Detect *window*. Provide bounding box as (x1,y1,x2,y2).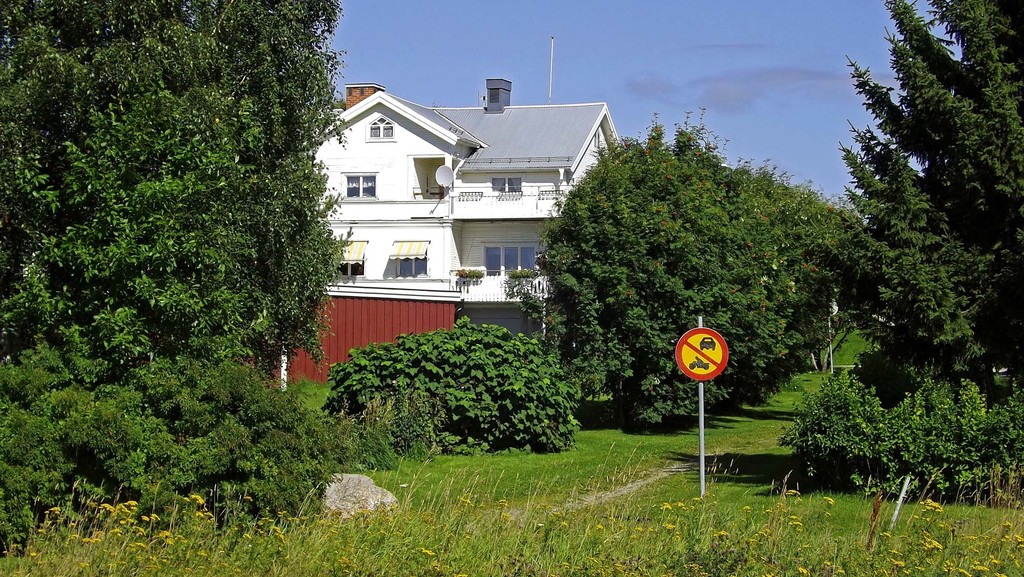
(348,175,372,199).
